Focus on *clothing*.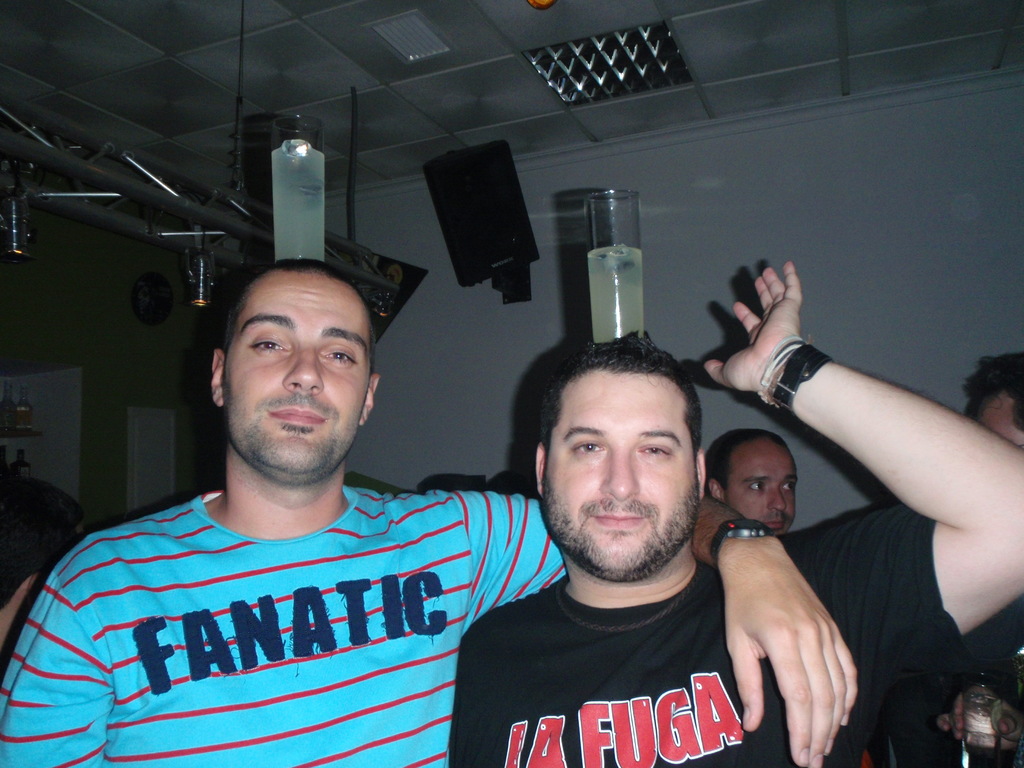
Focused at bbox(0, 445, 568, 764).
